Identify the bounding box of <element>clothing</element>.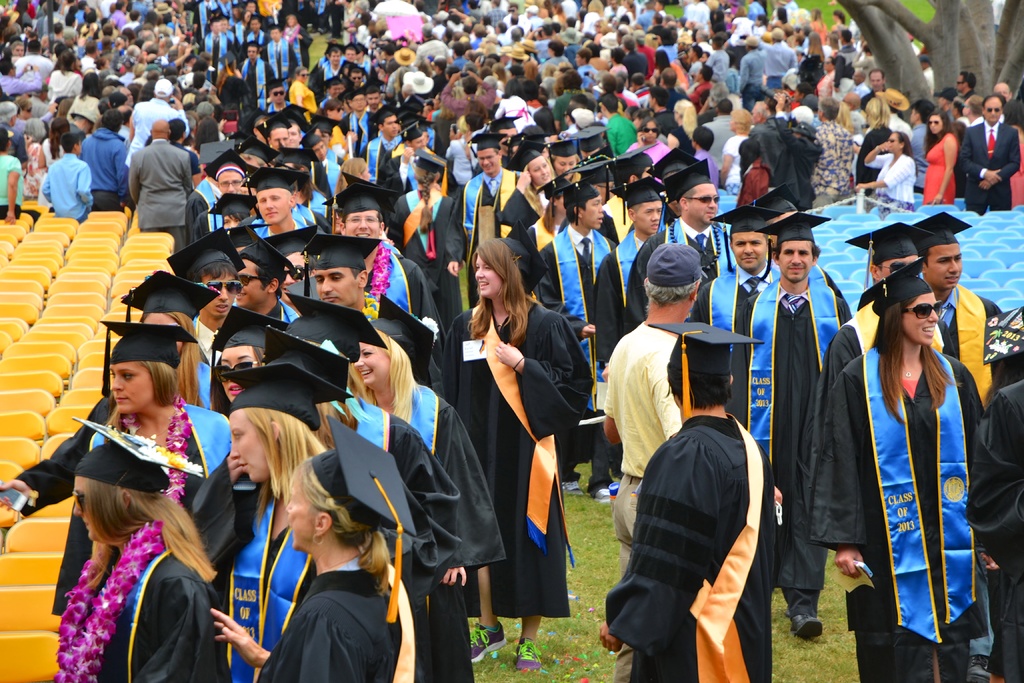
<bbox>39, 414, 233, 611</bbox>.
